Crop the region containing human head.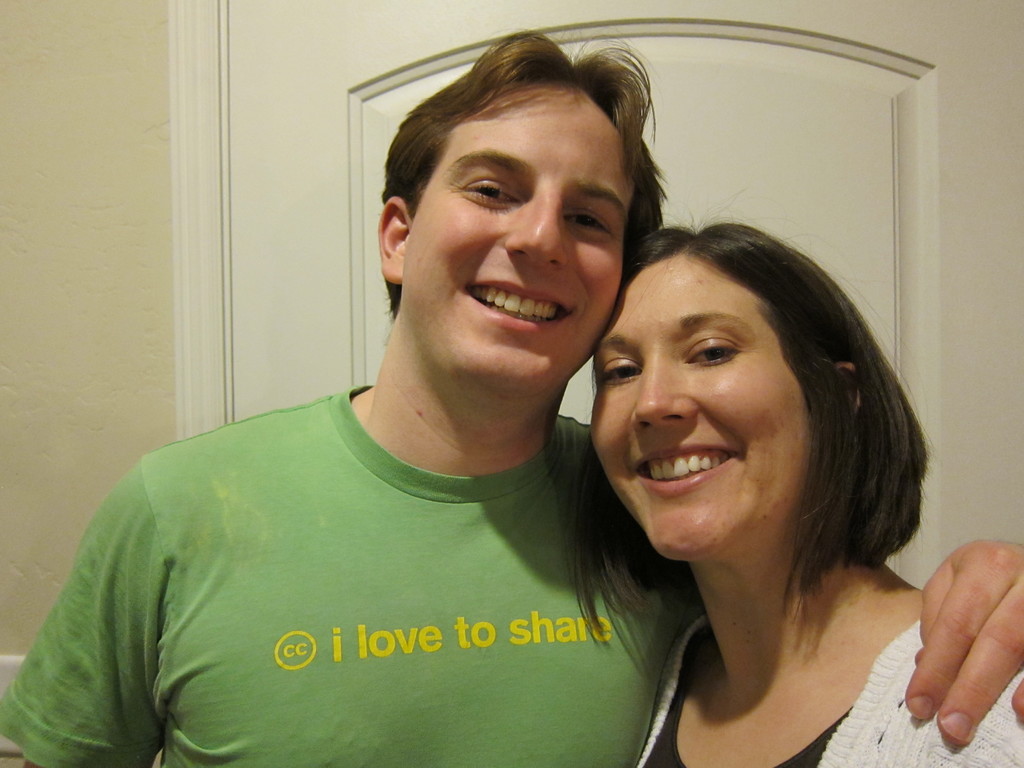
Crop region: pyautogui.locateOnScreen(586, 202, 874, 542).
